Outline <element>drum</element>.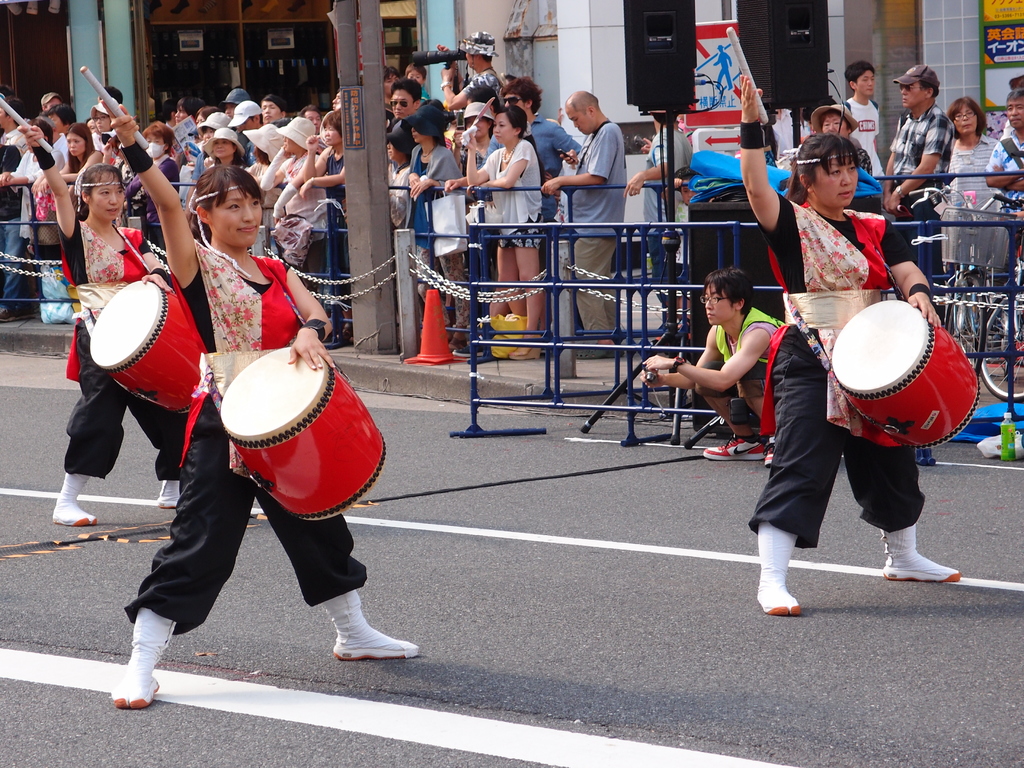
Outline: (221,348,387,522).
